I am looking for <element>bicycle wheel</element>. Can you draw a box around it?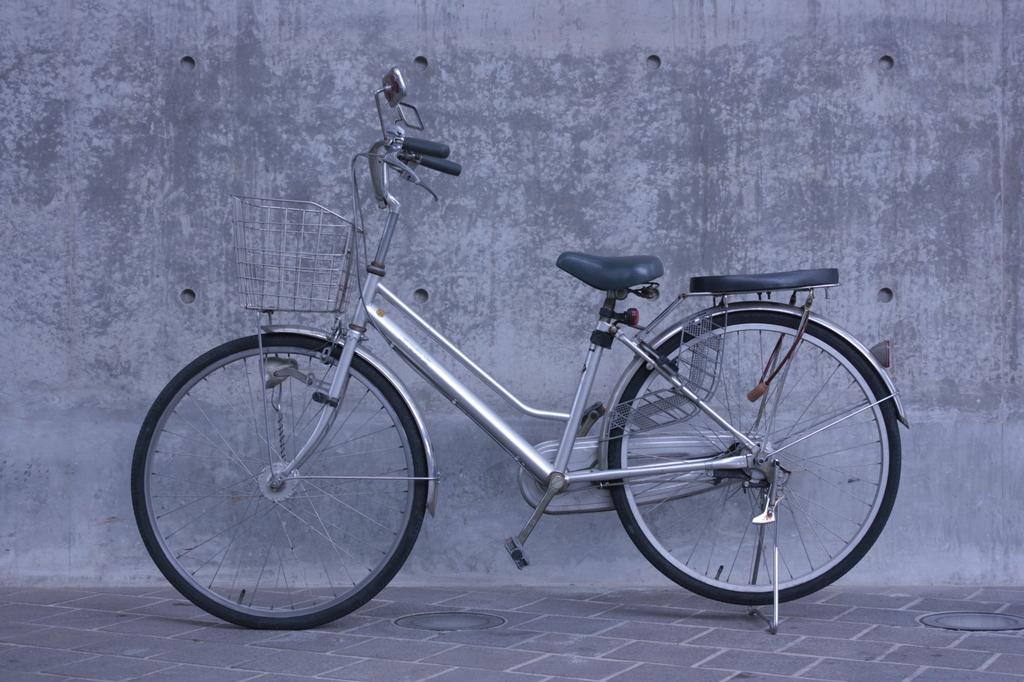
Sure, the bounding box is select_region(131, 330, 429, 632).
